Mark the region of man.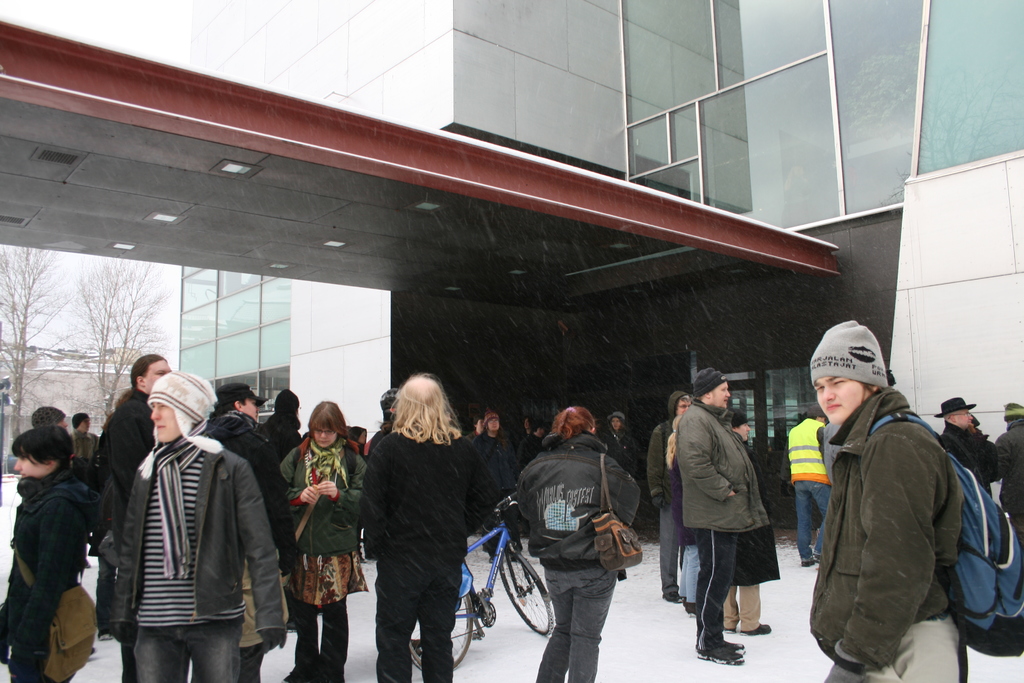
Region: bbox(986, 406, 1023, 551).
